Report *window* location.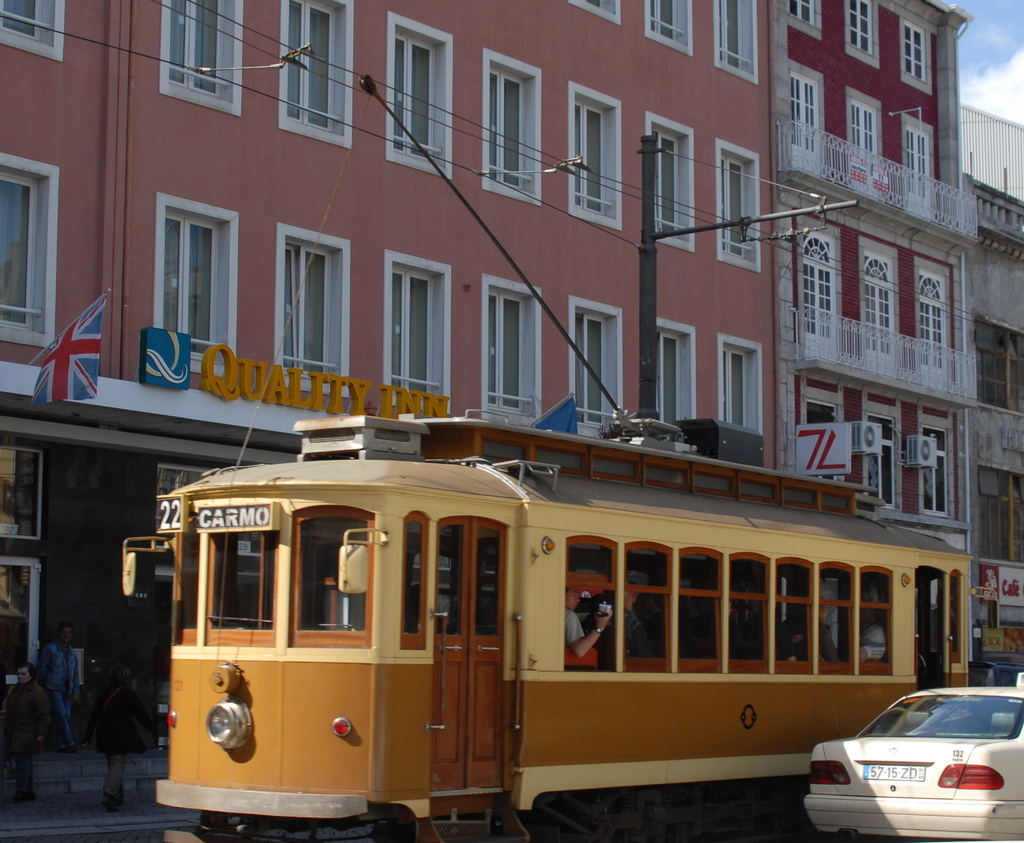
Report: <box>710,0,759,87</box>.
